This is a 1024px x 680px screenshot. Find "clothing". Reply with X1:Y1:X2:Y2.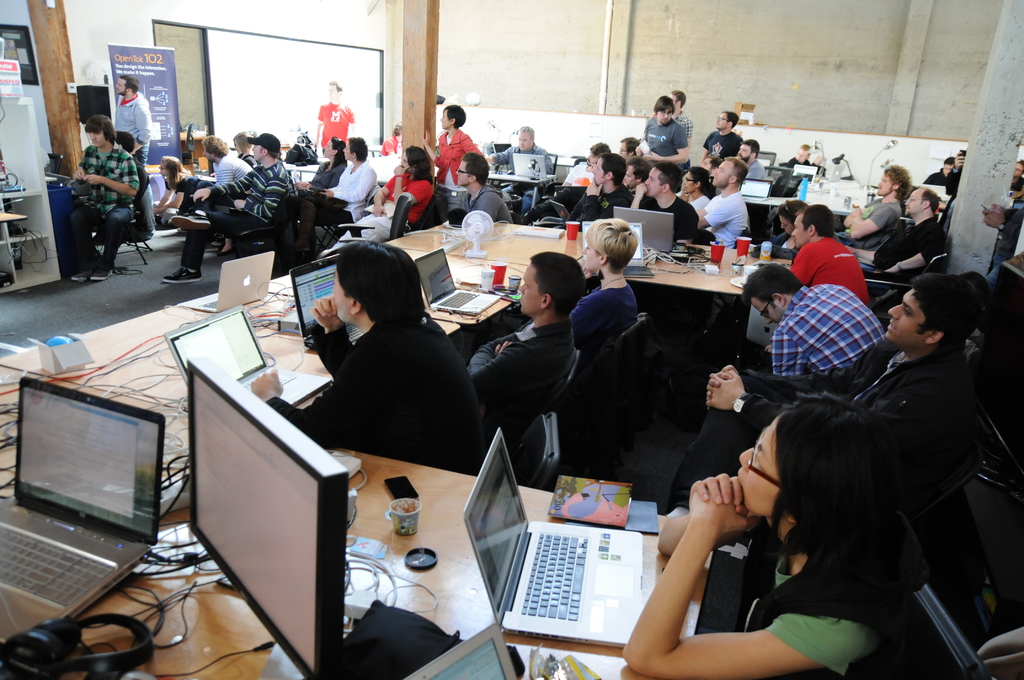
774:280:880:382.
